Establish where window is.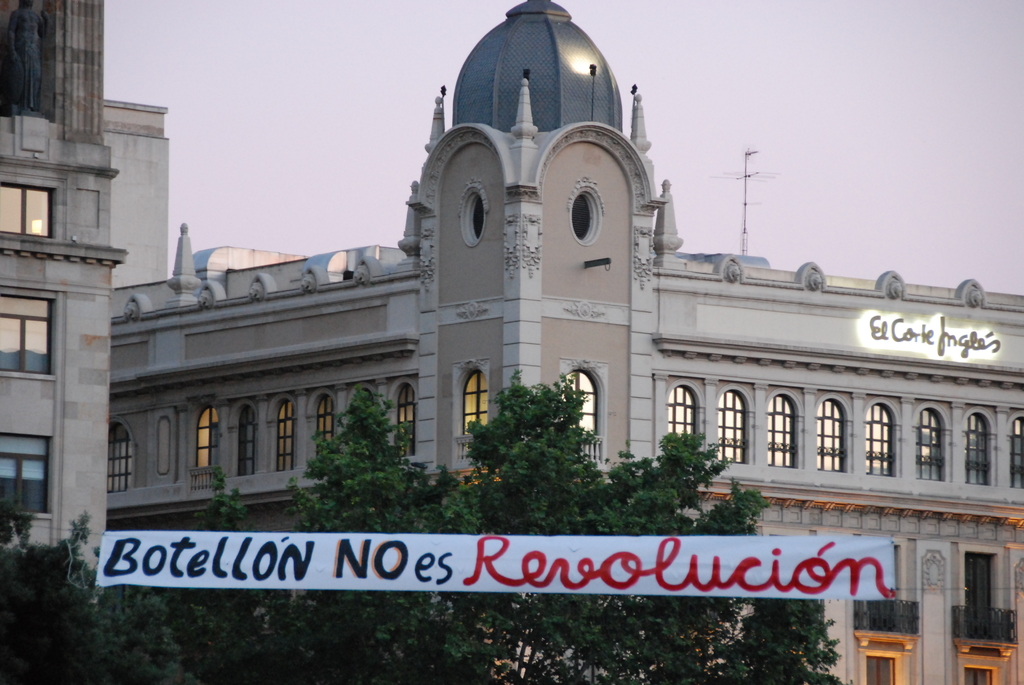
Established at <box>1011,416,1023,489</box>.
